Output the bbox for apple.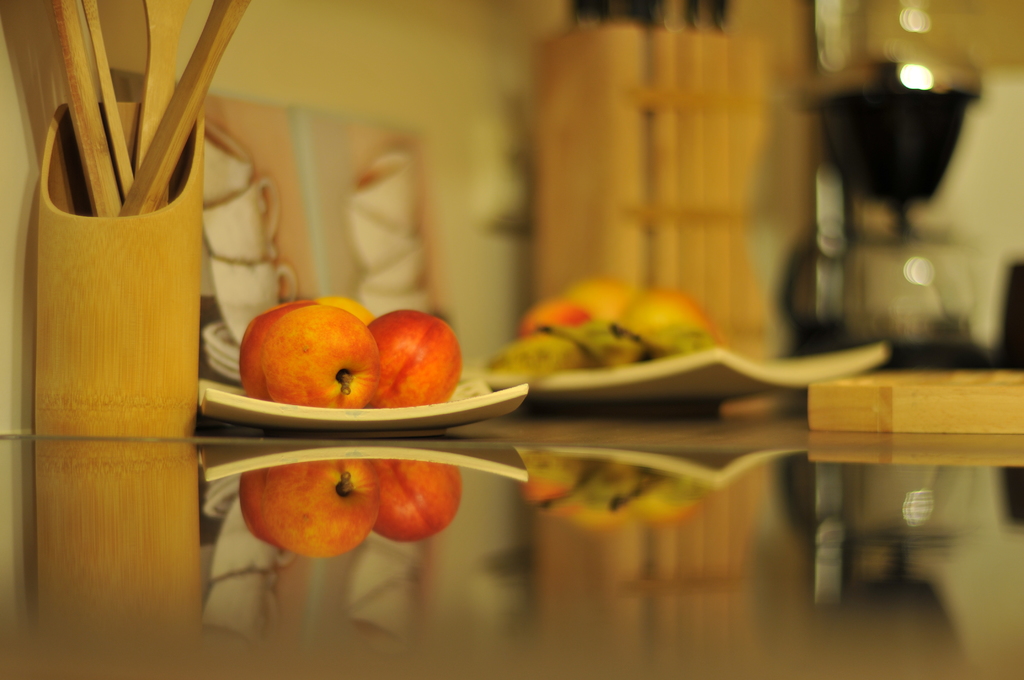
x1=517 y1=295 x2=598 y2=334.
